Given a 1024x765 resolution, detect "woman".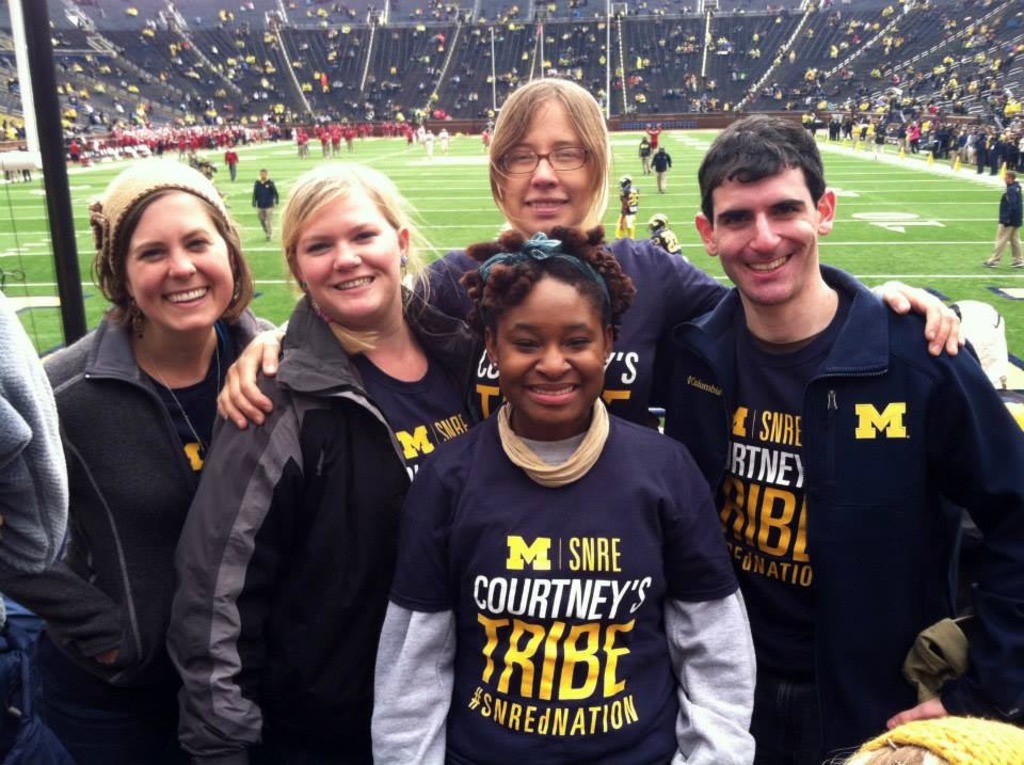
(359,226,761,764).
